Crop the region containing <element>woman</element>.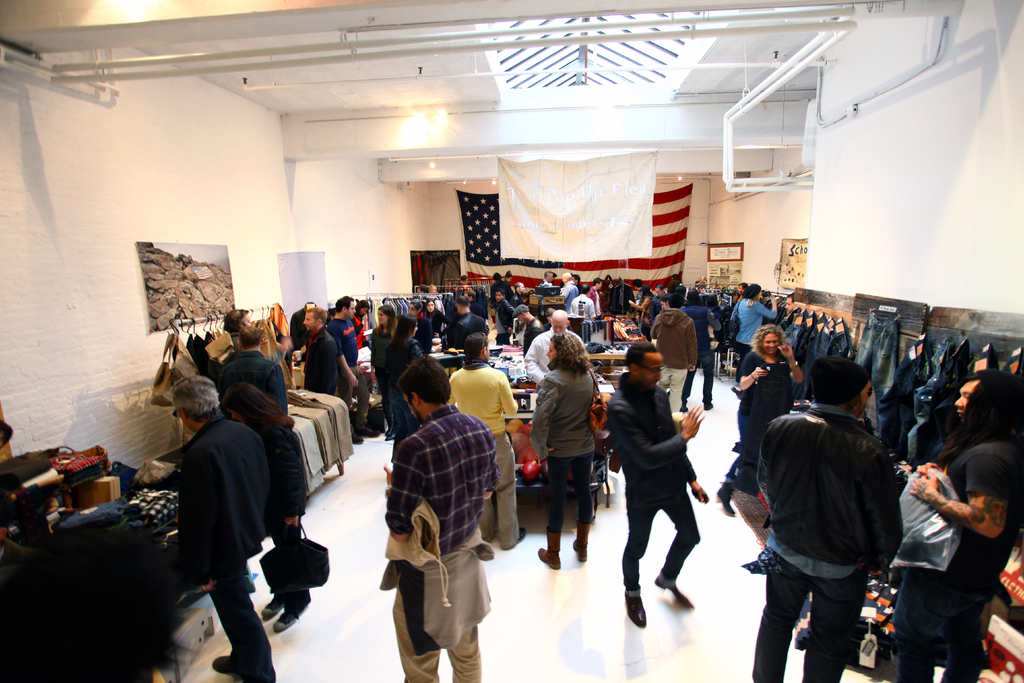
Crop region: 532,325,607,577.
